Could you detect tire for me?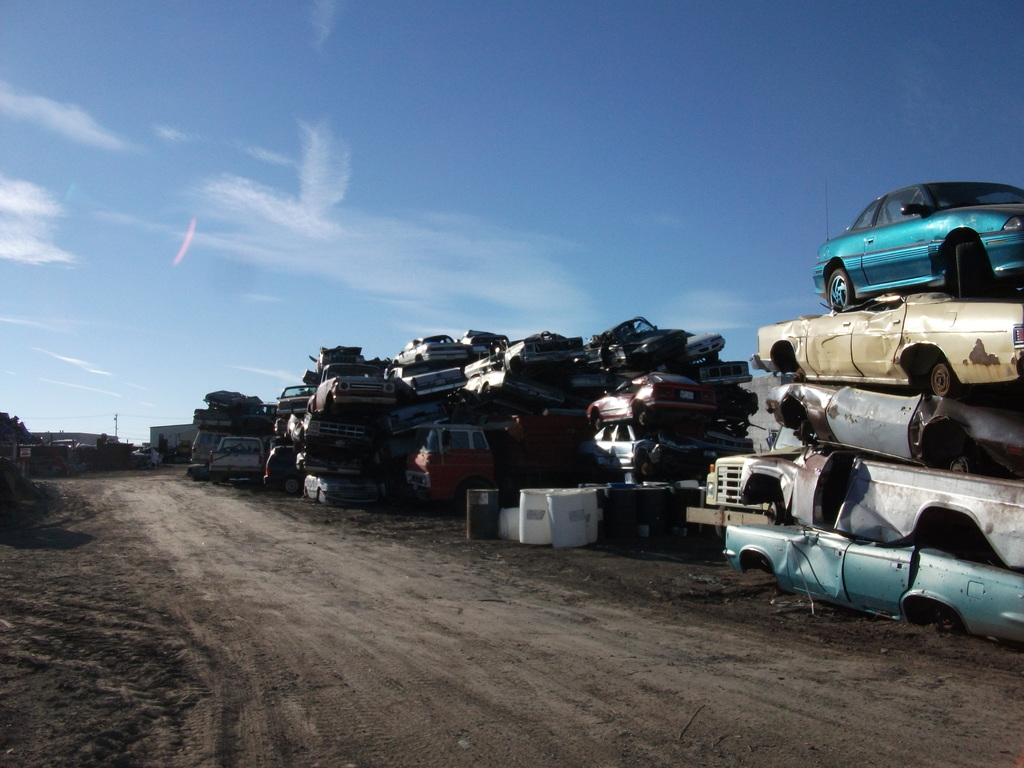
Detection result: <box>707,351,723,363</box>.
